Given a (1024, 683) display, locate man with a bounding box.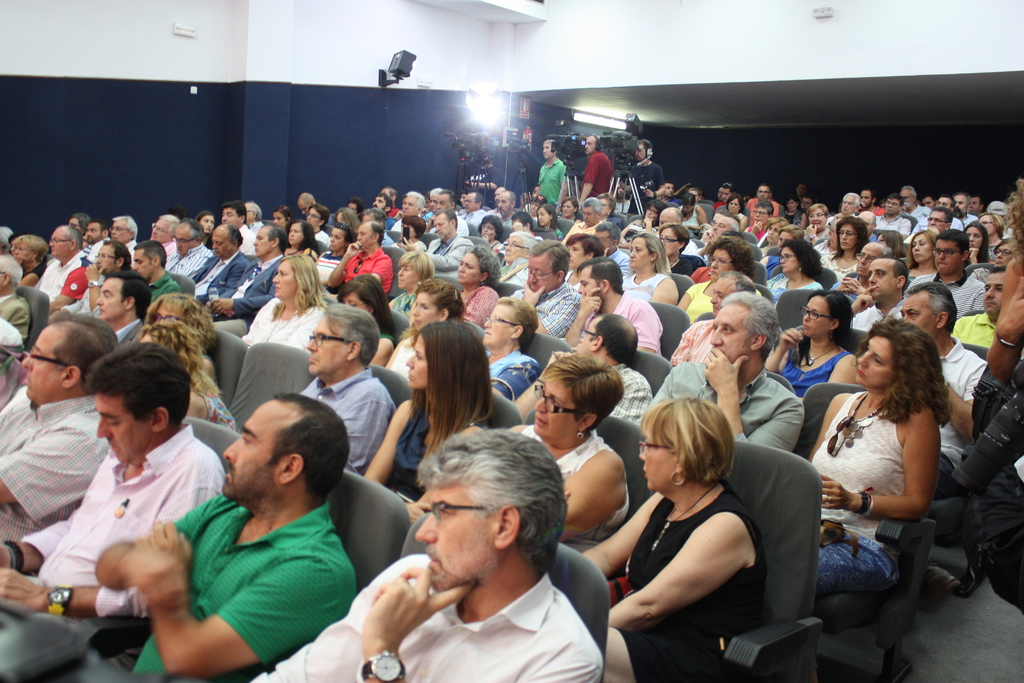
Located: detection(489, 189, 528, 237).
